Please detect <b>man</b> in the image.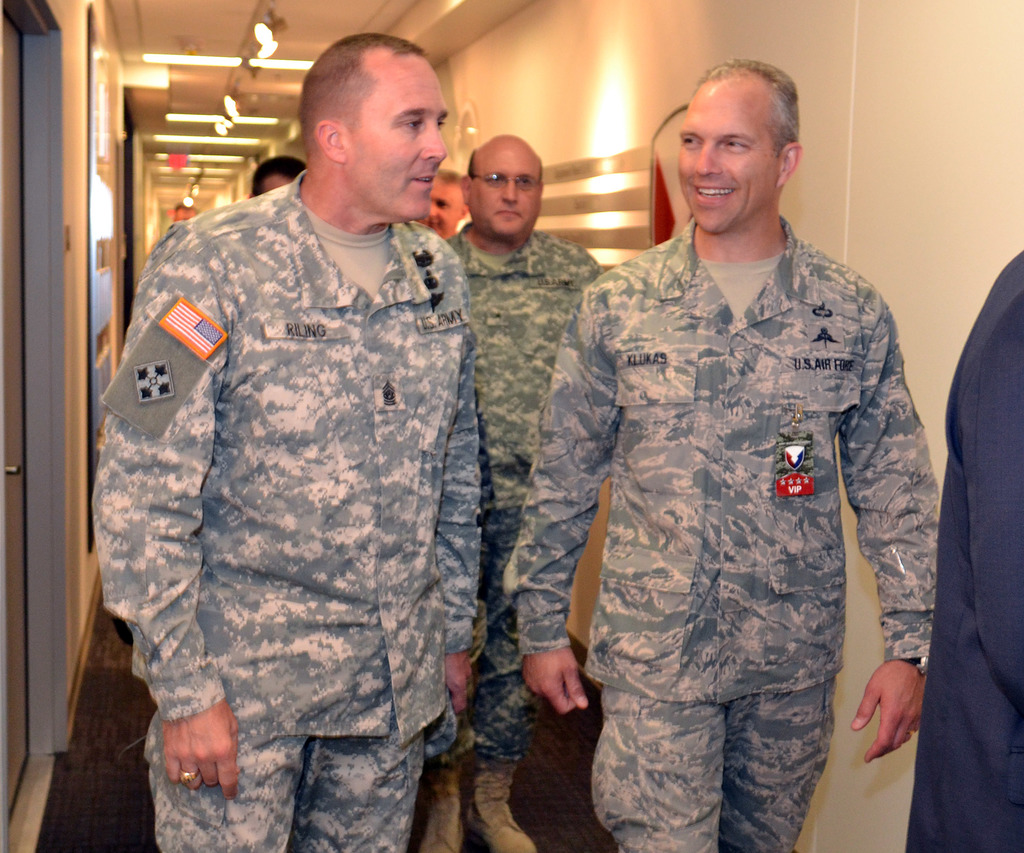
BBox(907, 247, 1023, 852).
